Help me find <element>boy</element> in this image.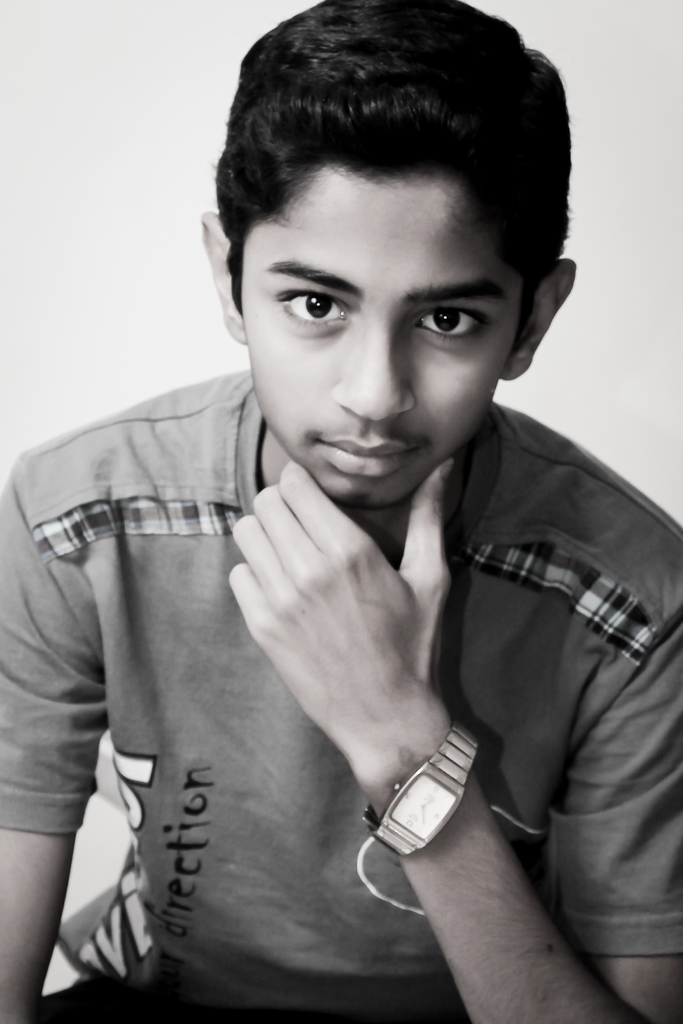
Found it: {"x1": 0, "y1": 0, "x2": 682, "y2": 1023}.
